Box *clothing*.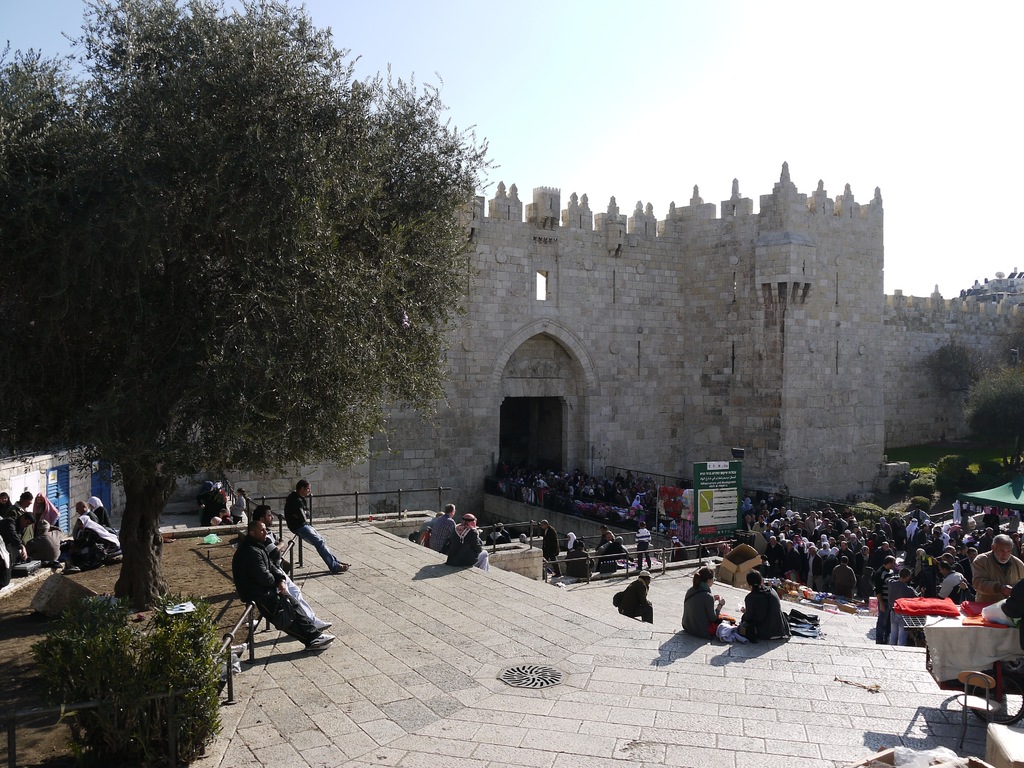
Rect(593, 539, 628, 572).
